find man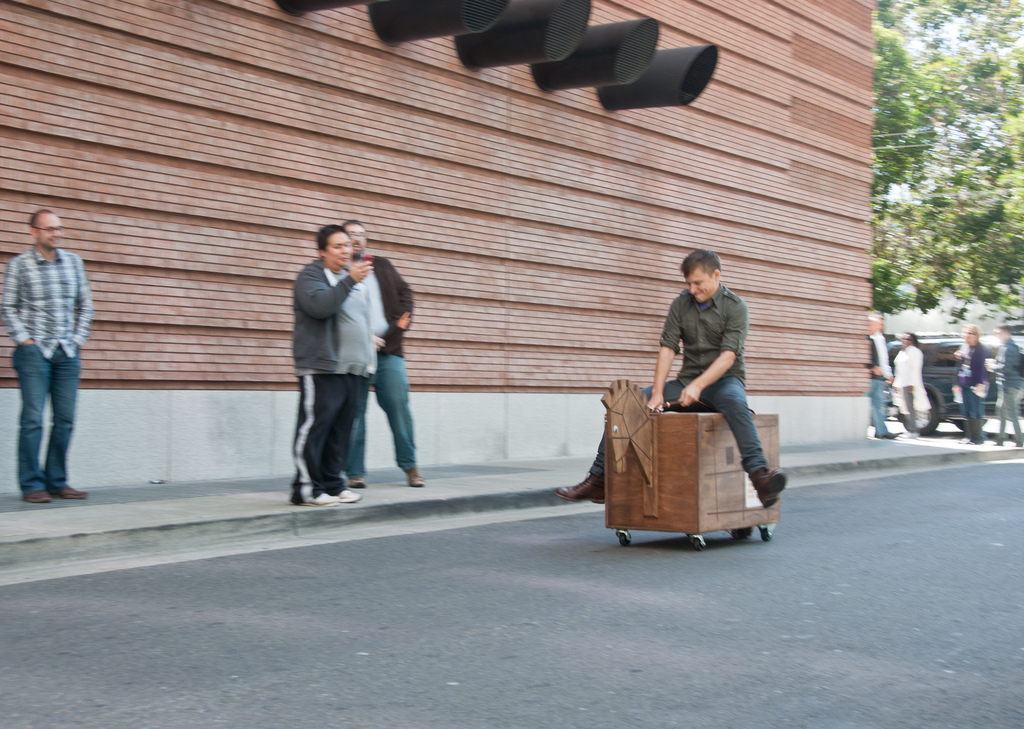
box(337, 212, 436, 495)
